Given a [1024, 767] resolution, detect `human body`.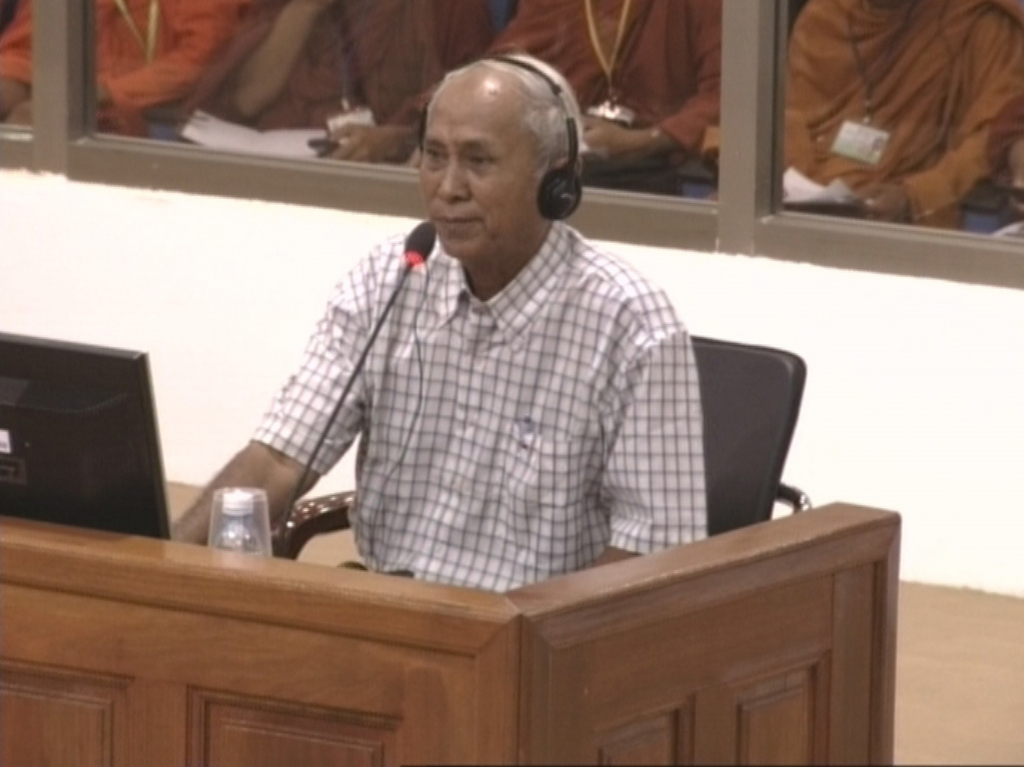
bbox=(168, 215, 704, 542).
